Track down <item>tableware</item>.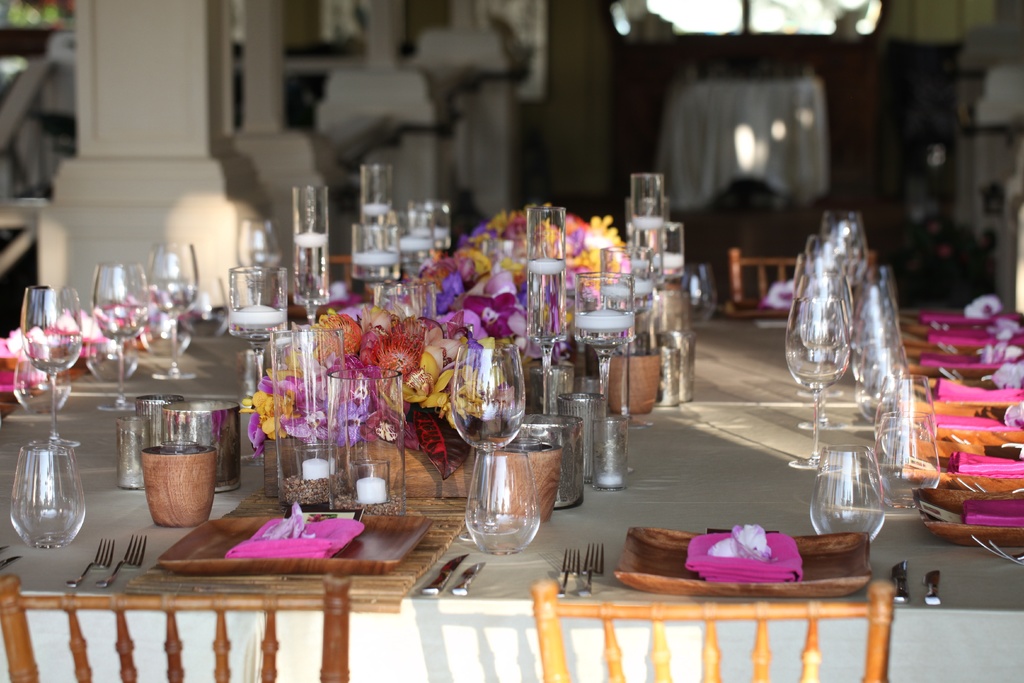
Tracked to region(353, 220, 401, 283).
